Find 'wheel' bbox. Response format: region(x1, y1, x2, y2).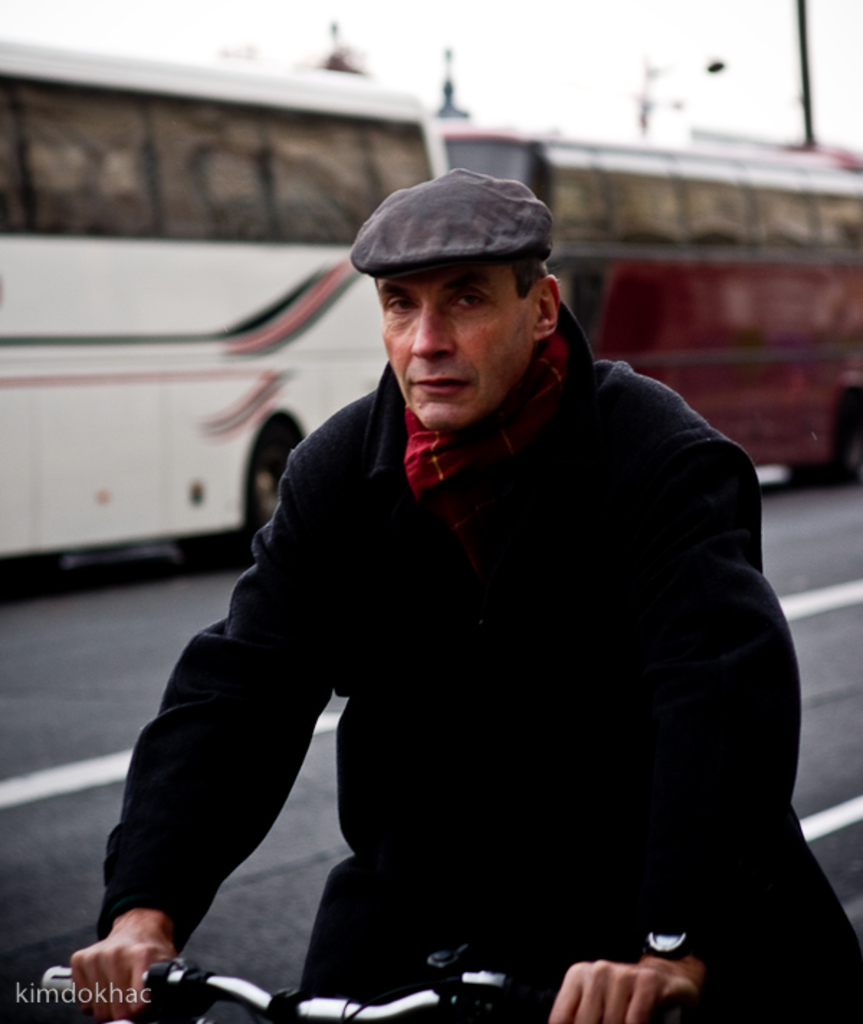
region(177, 419, 289, 562).
